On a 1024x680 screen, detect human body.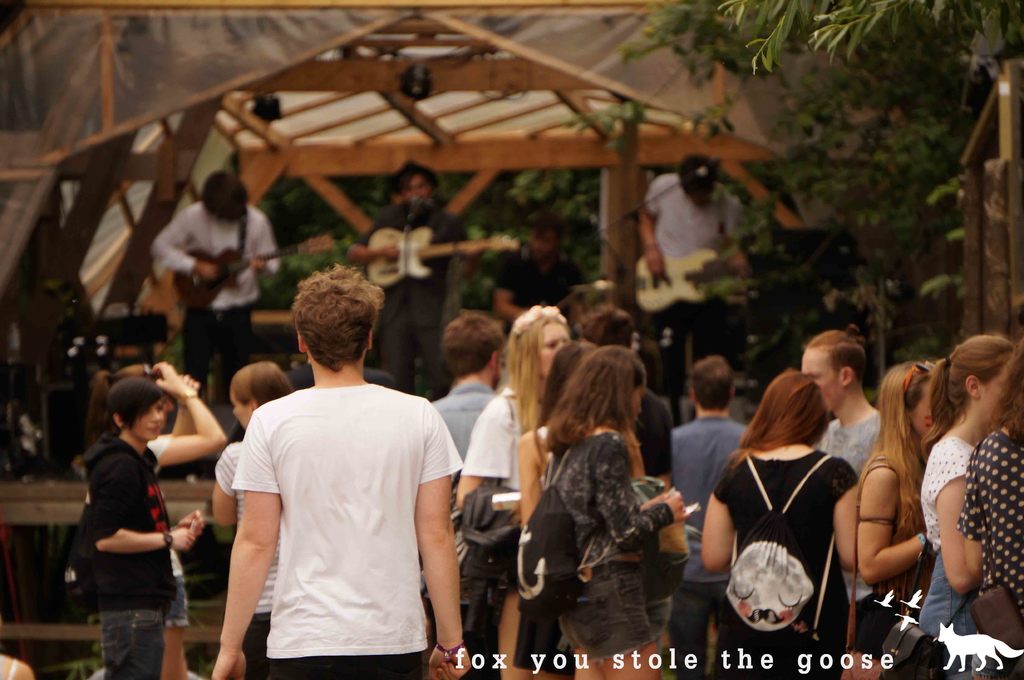
bbox(149, 356, 229, 679).
